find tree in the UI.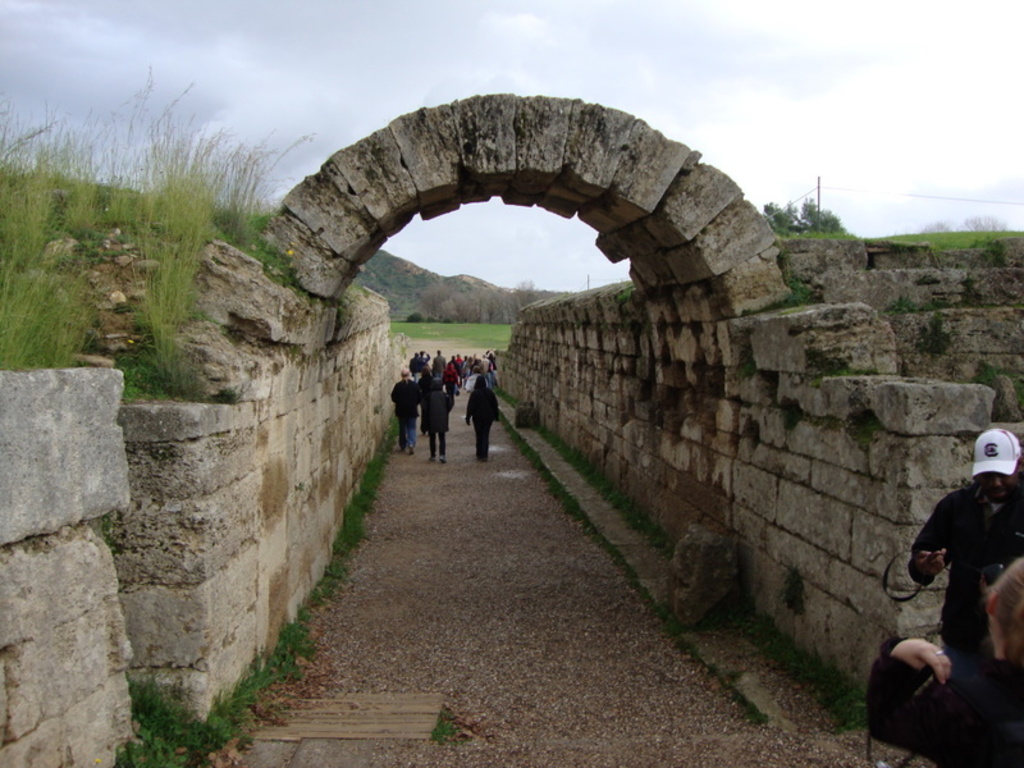
UI element at [x1=756, y1=204, x2=849, y2=243].
